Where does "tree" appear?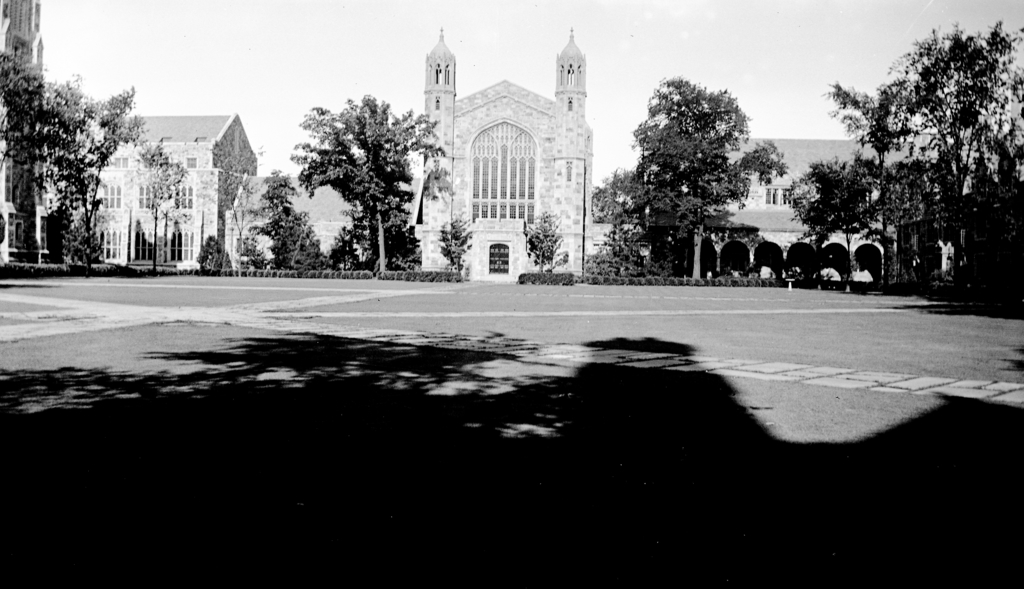
Appears at 214 121 273 277.
